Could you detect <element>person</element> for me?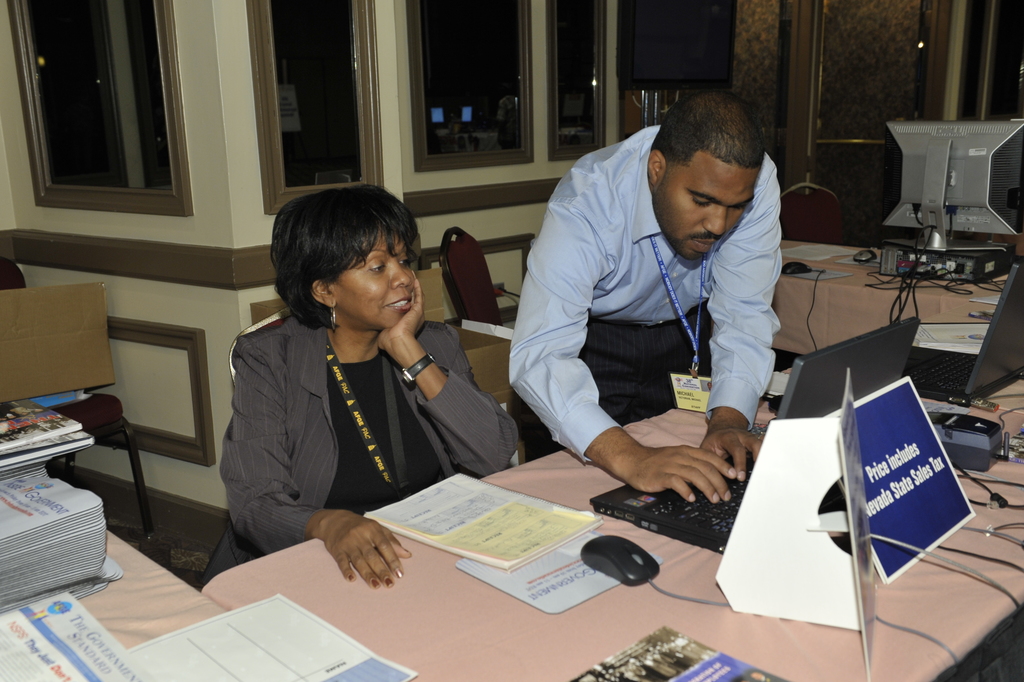
Detection result: bbox(513, 67, 809, 519).
